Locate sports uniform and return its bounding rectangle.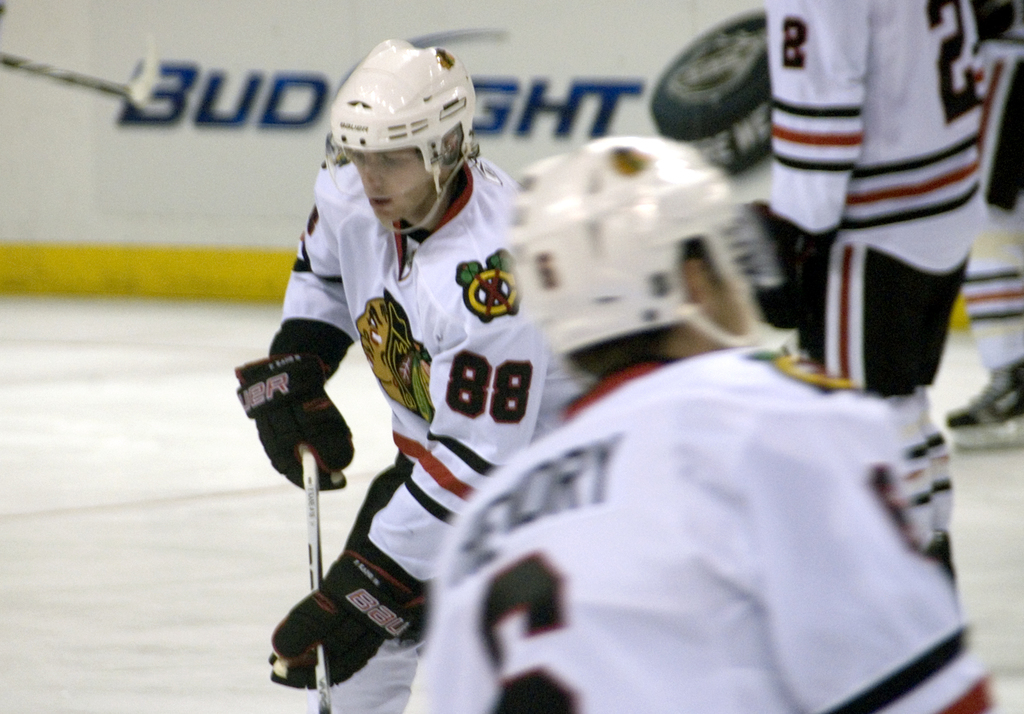
[400, 129, 1015, 713].
